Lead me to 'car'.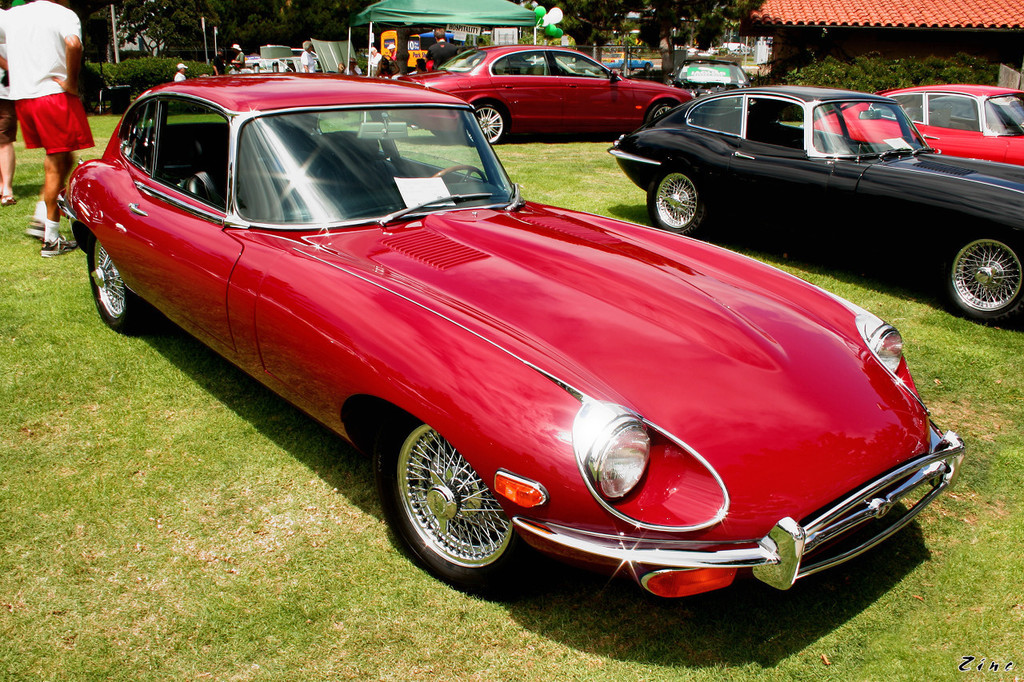
Lead to (669,57,750,114).
